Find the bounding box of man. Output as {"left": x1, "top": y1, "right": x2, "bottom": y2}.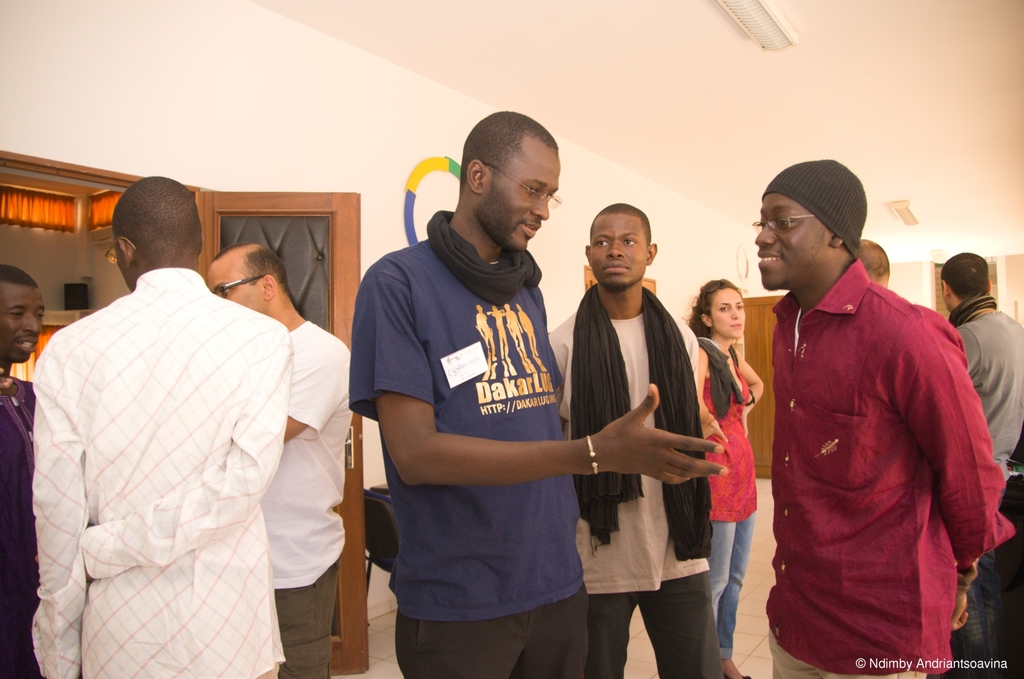
{"left": 945, "top": 245, "right": 1023, "bottom": 678}.
